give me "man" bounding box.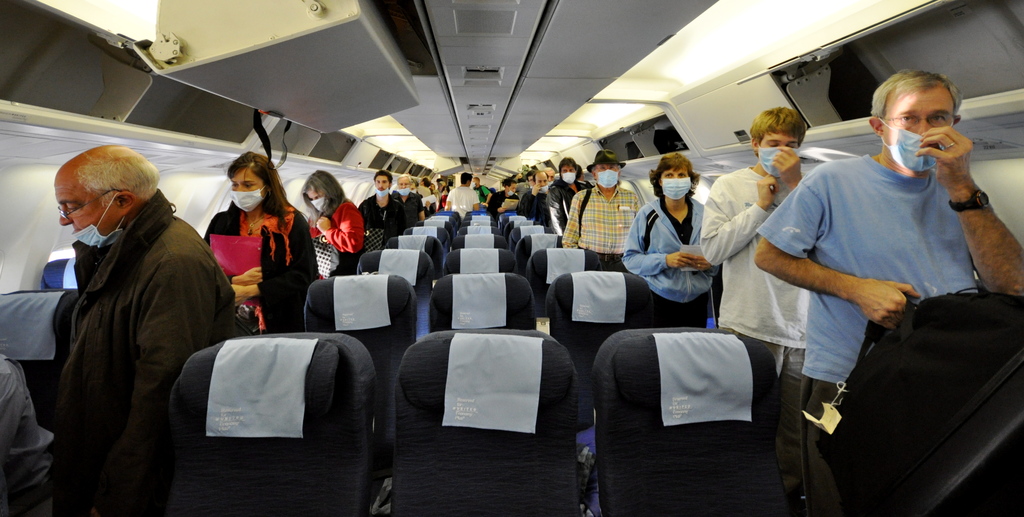
region(754, 67, 1023, 516).
